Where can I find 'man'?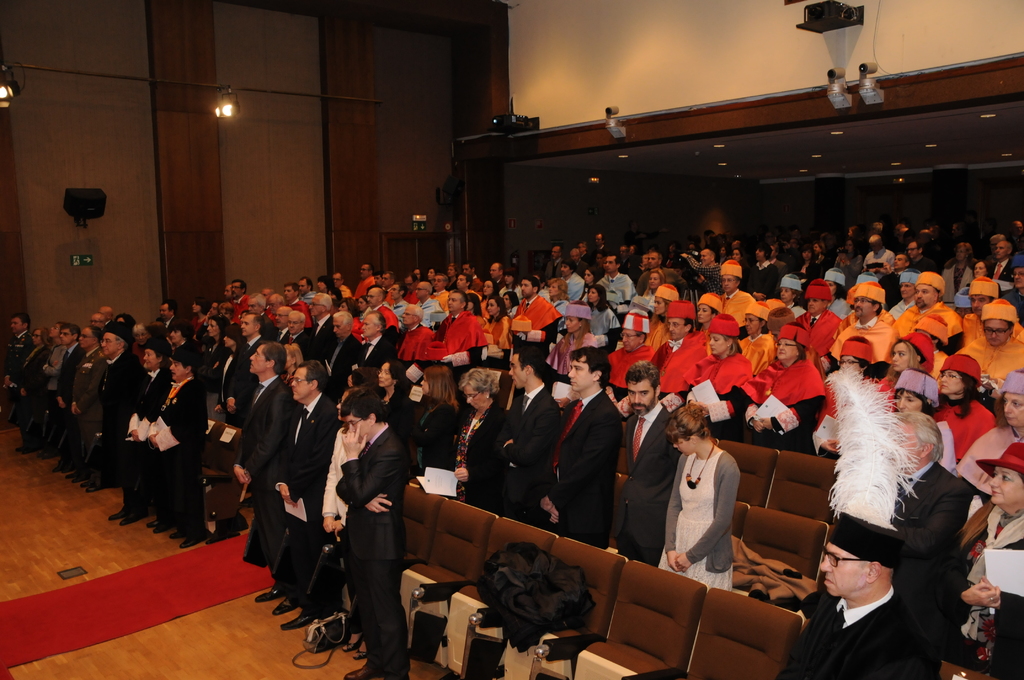
You can find it at [326,387,431,679].
